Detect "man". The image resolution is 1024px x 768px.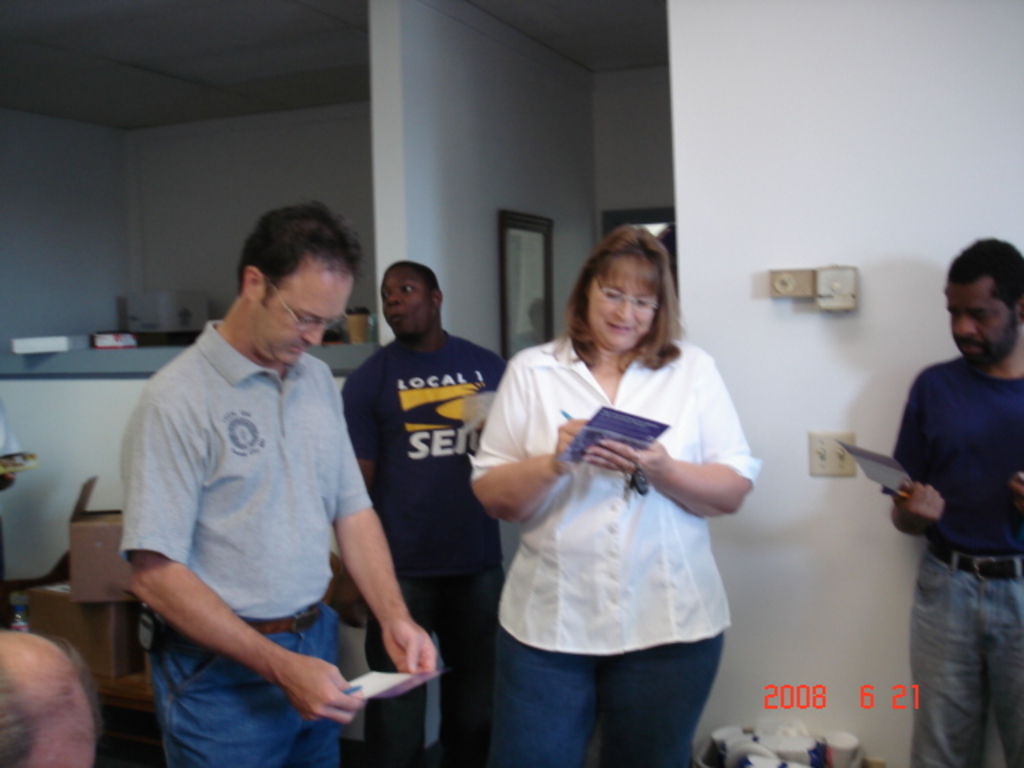
detection(339, 246, 518, 766).
